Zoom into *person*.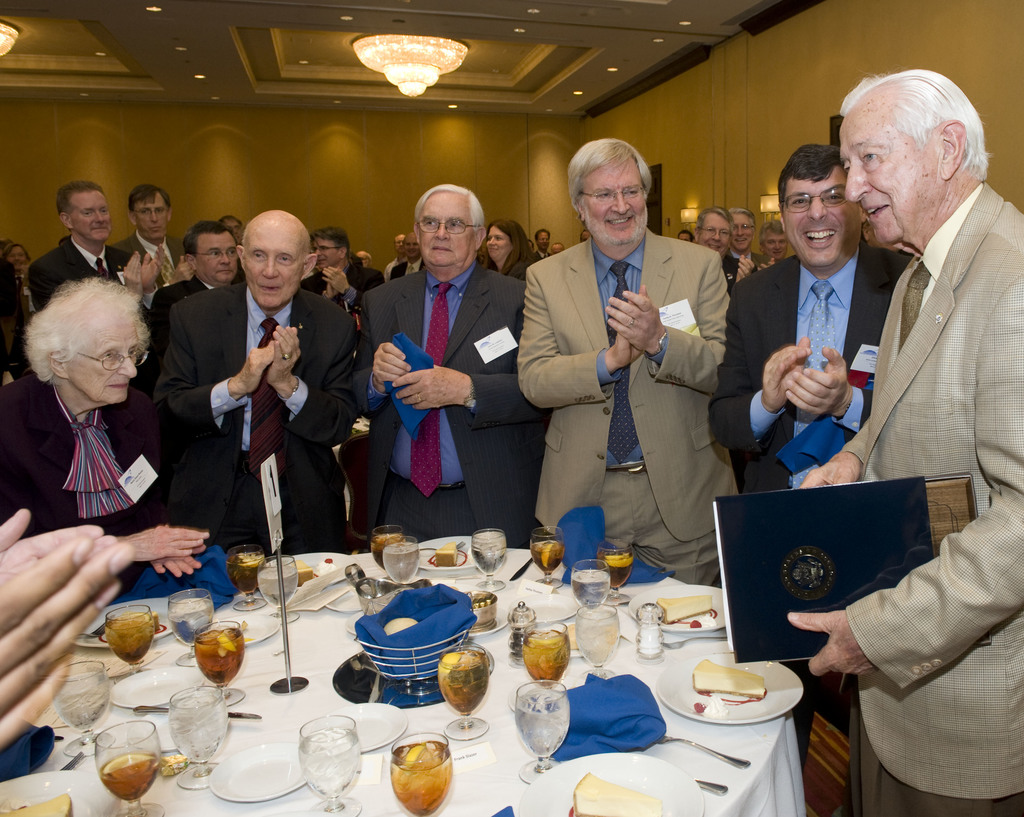
Zoom target: 162,209,372,554.
